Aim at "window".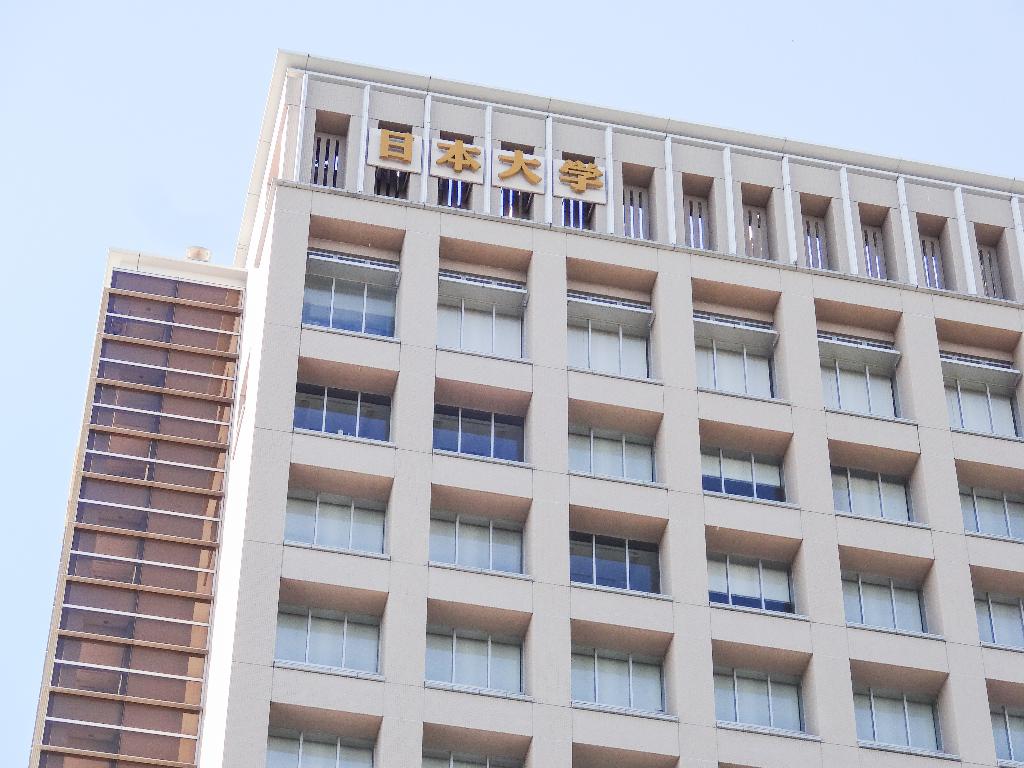
Aimed at Rect(285, 485, 387, 563).
